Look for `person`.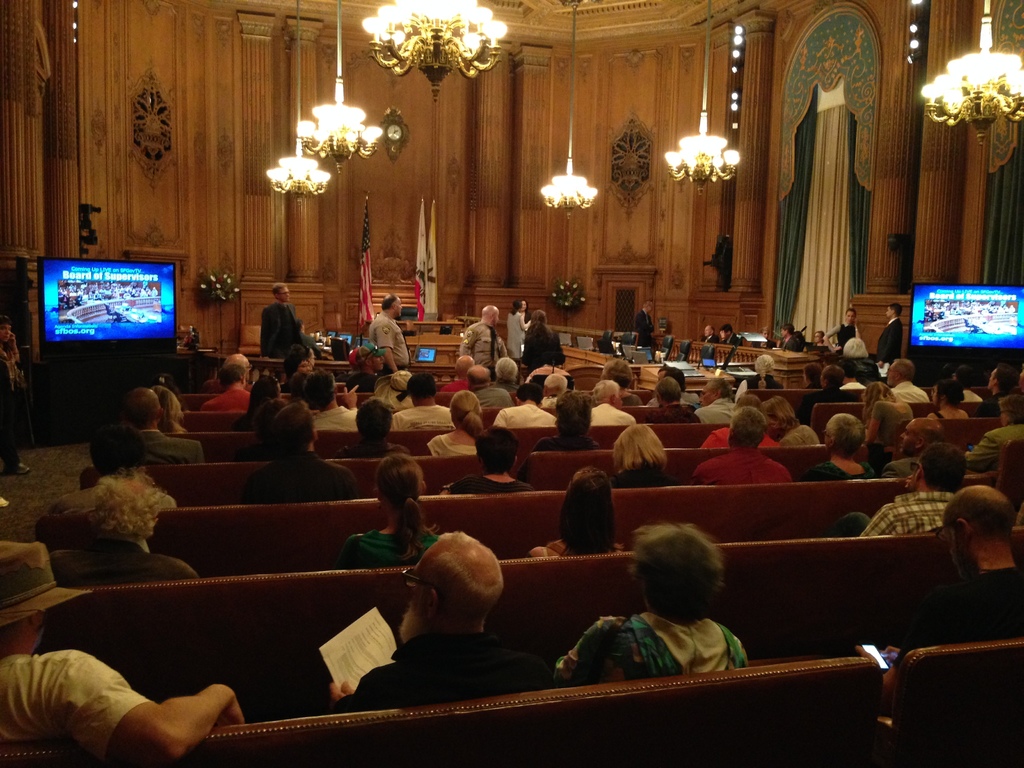
Found: locate(240, 400, 358, 502).
